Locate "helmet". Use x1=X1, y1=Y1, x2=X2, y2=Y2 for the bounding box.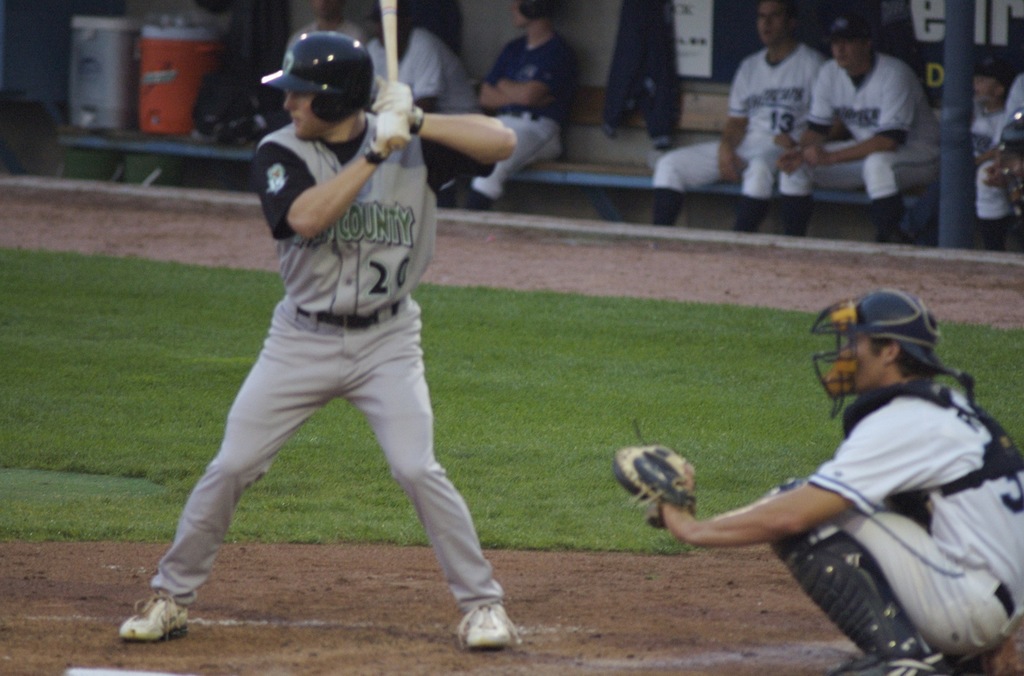
x1=255, y1=24, x2=364, y2=133.
